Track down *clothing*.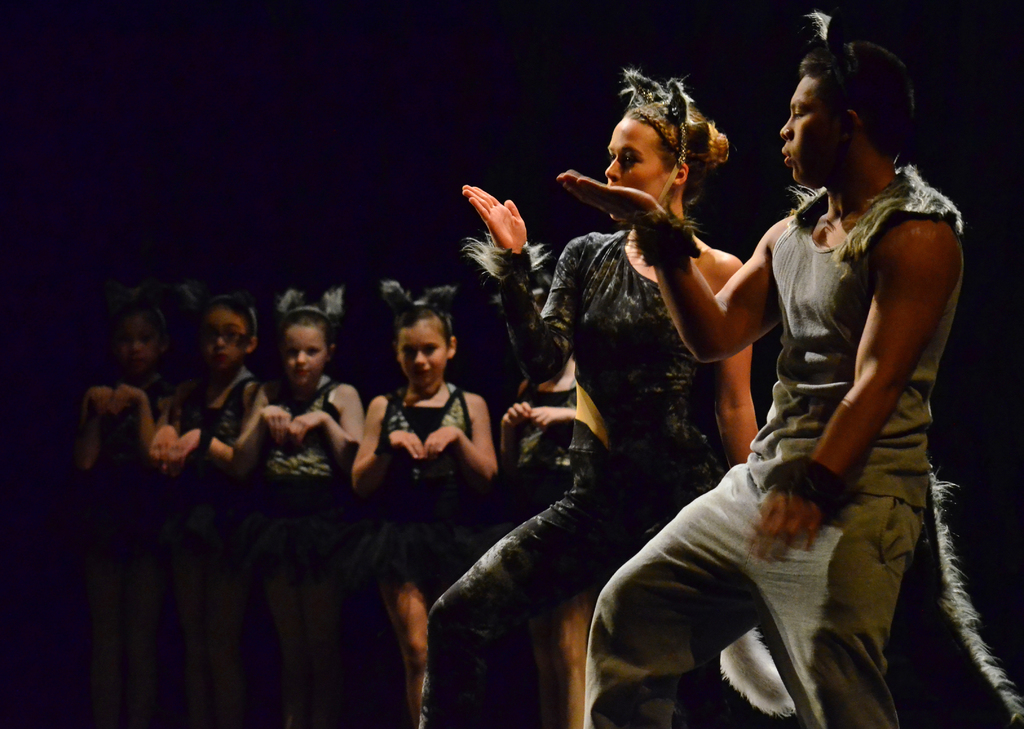
Tracked to bbox(564, 160, 965, 728).
